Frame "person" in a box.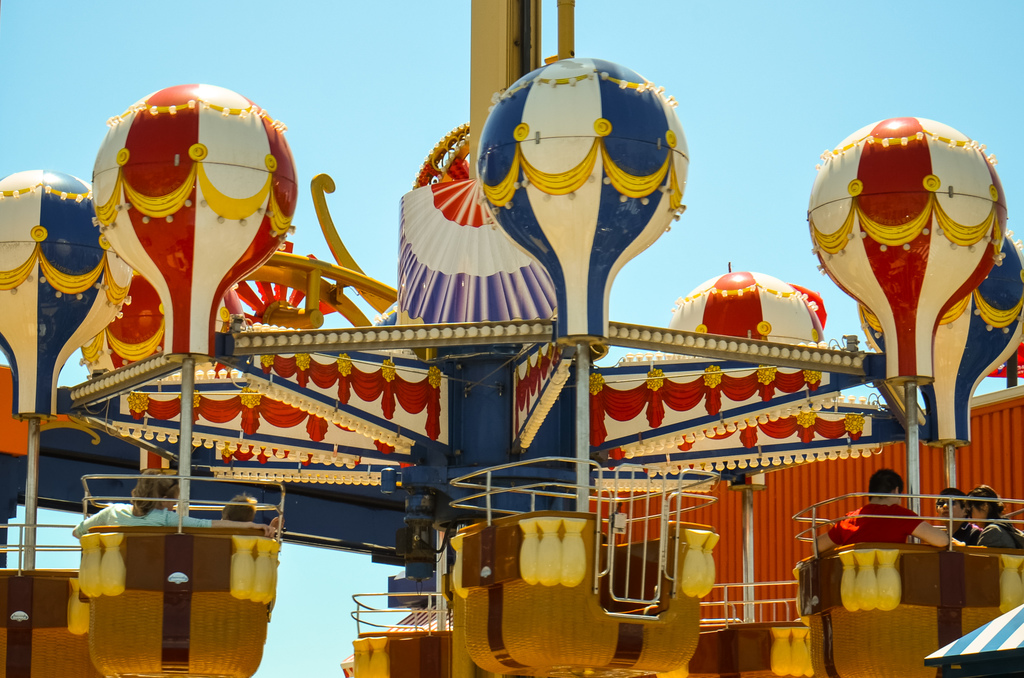
x1=70, y1=471, x2=278, y2=539.
